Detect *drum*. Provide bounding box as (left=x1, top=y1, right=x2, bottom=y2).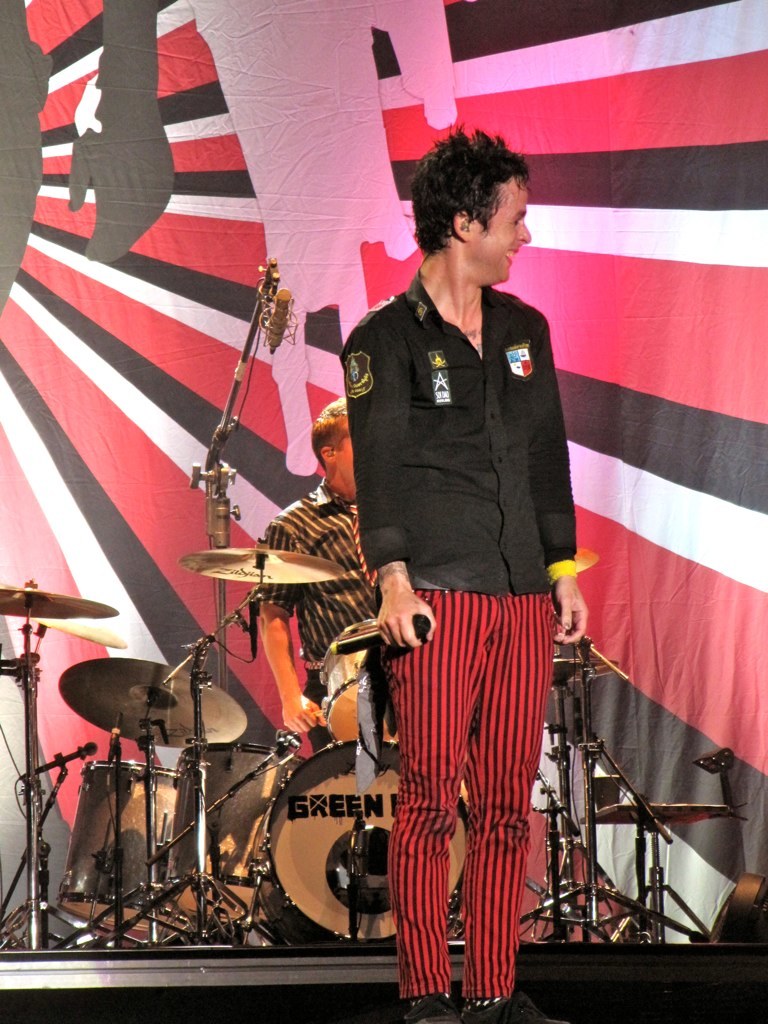
(left=169, top=731, right=296, bottom=923).
